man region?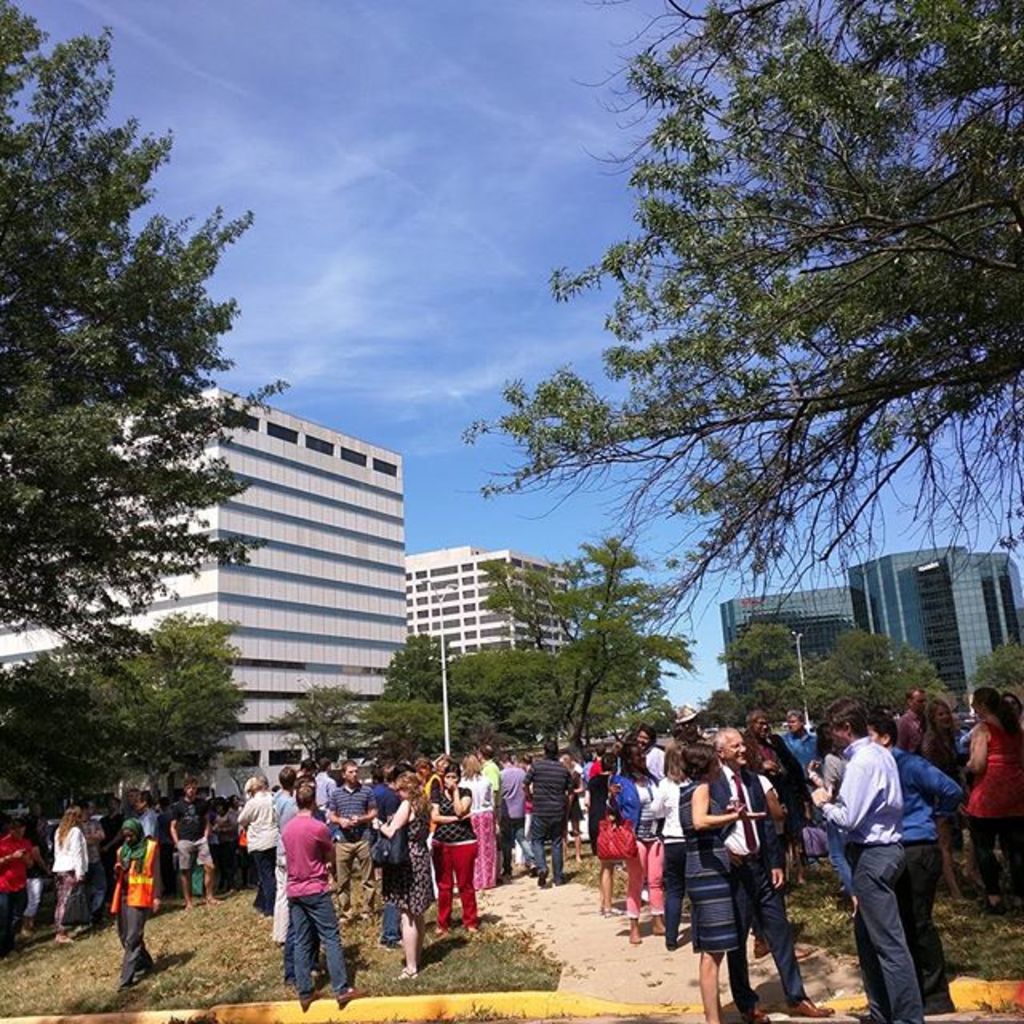
crop(318, 752, 382, 926)
